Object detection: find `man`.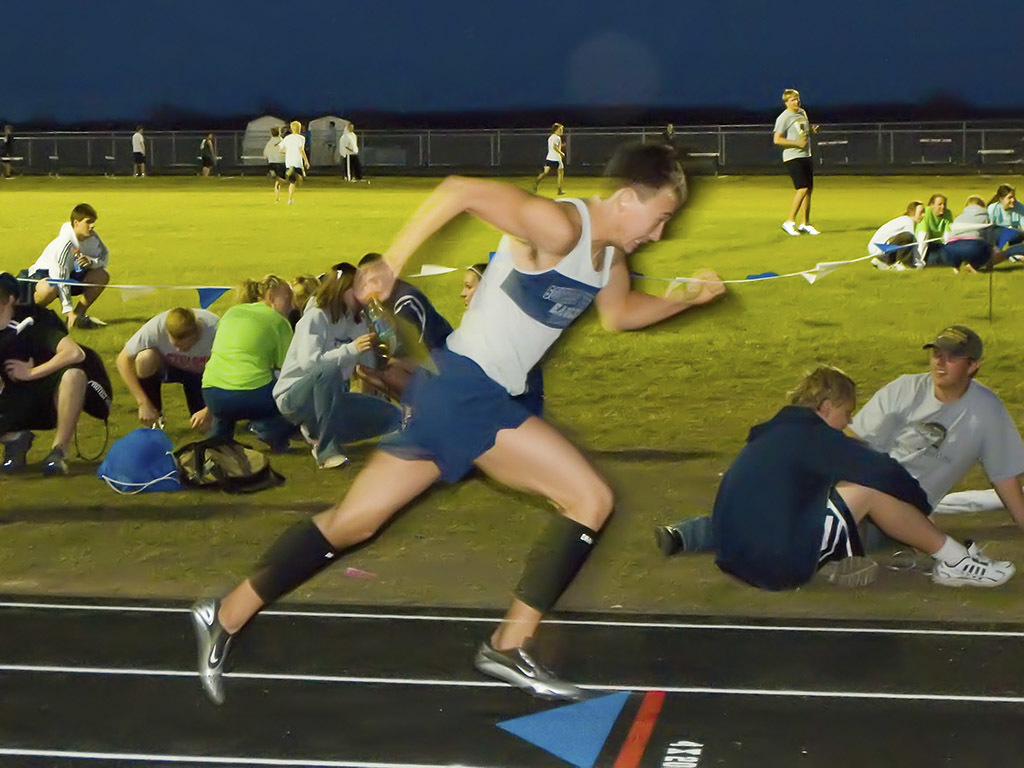
box=[322, 119, 339, 165].
